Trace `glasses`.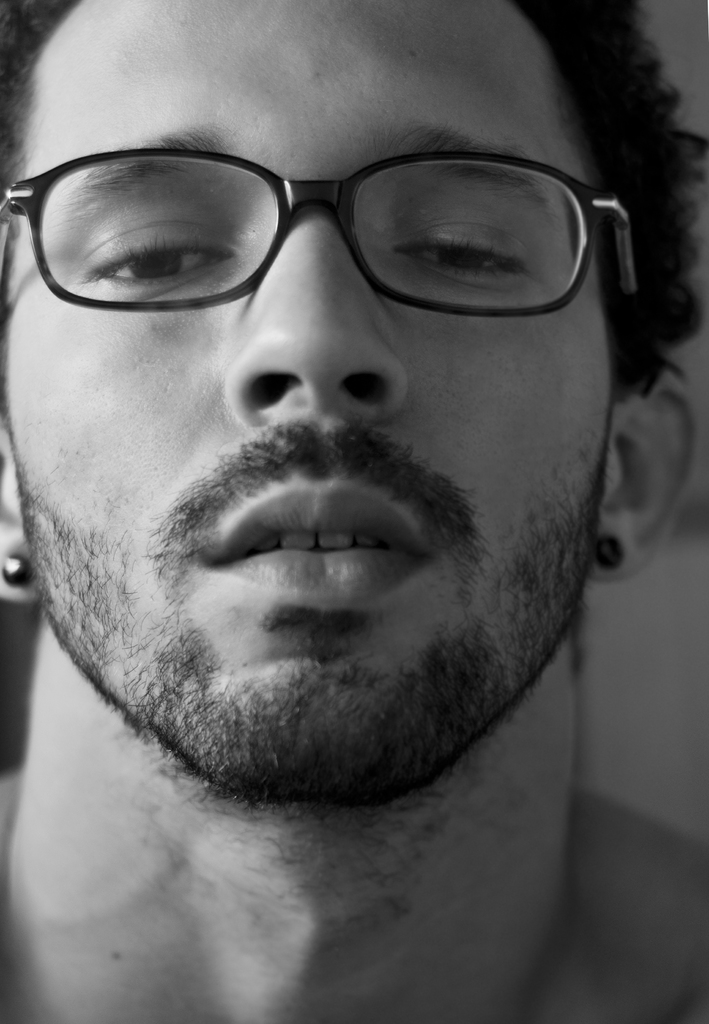
Traced to Rect(0, 154, 637, 338).
